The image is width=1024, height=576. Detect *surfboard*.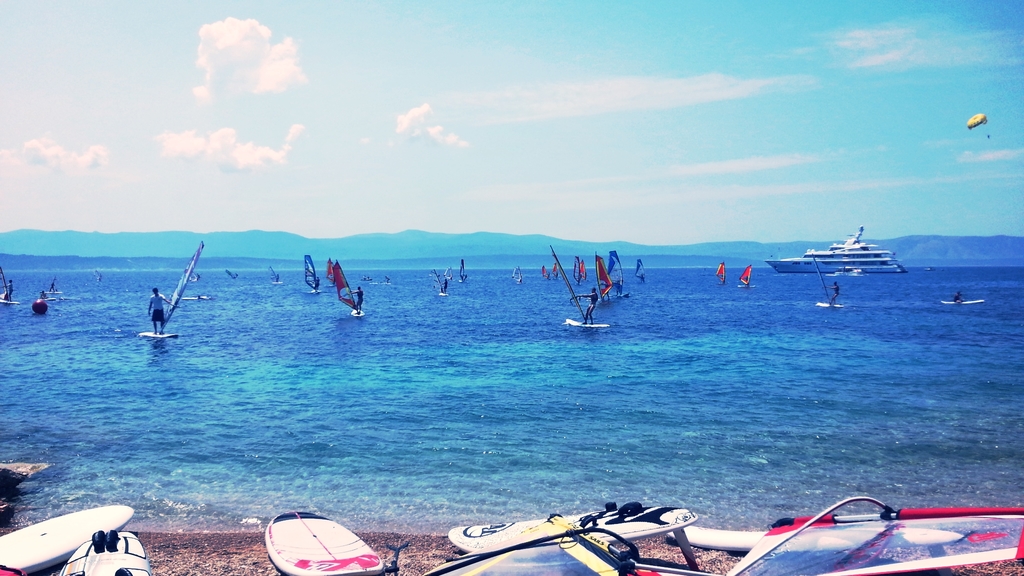
Detection: BBox(57, 531, 152, 575).
